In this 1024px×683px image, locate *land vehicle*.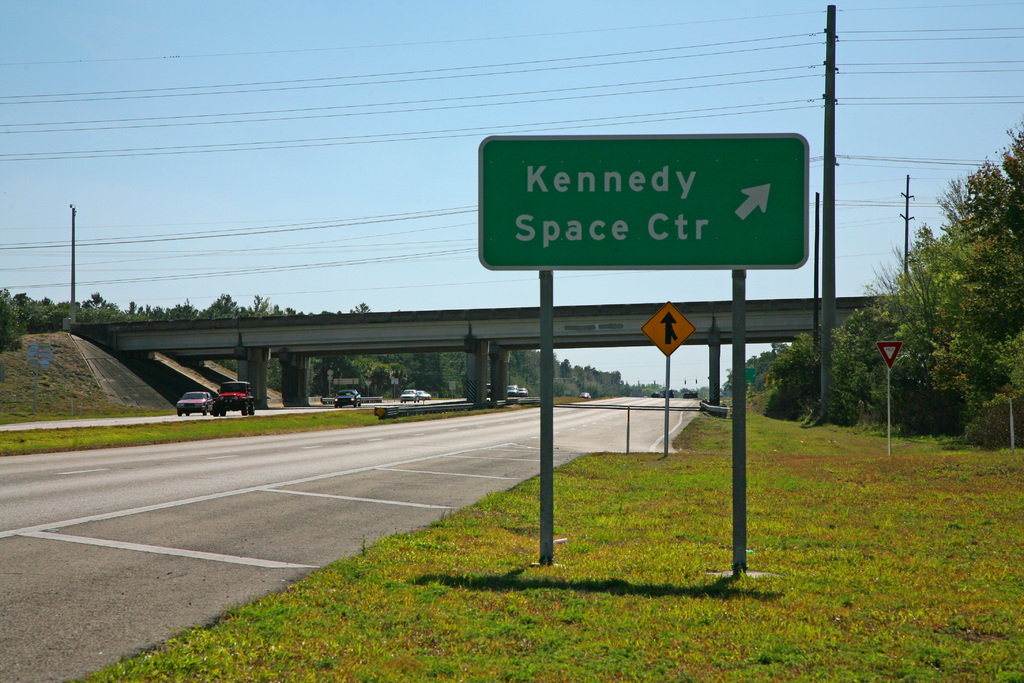
Bounding box: bbox(212, 379, 254, 417).
